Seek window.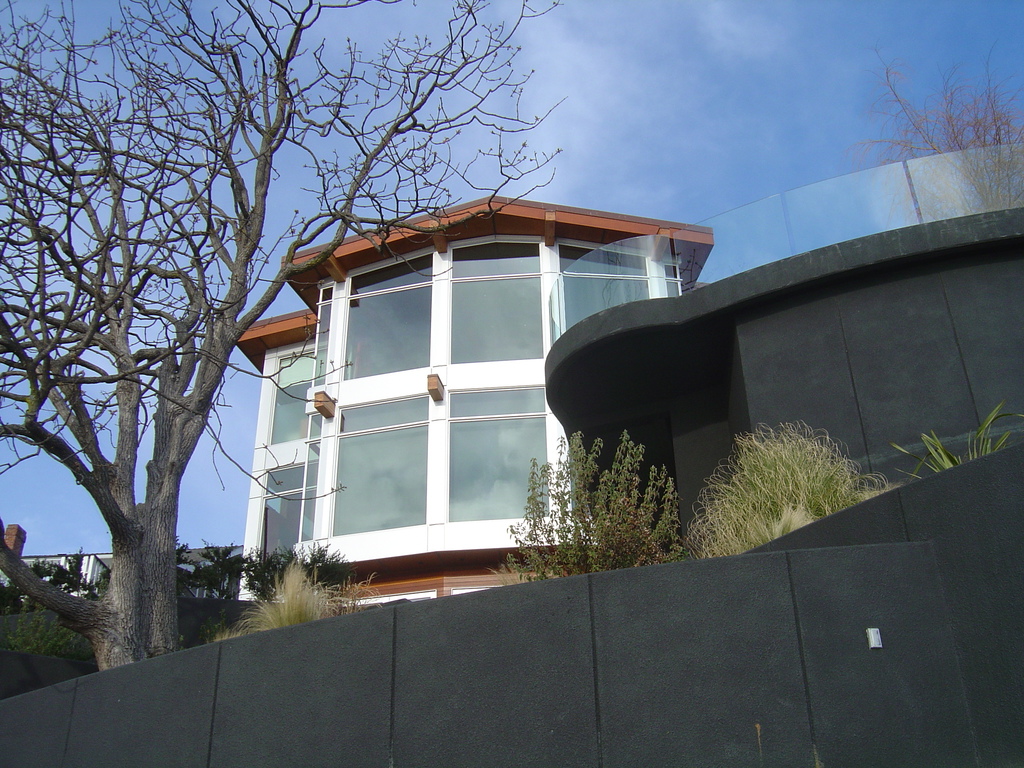
313,381,532,550.
